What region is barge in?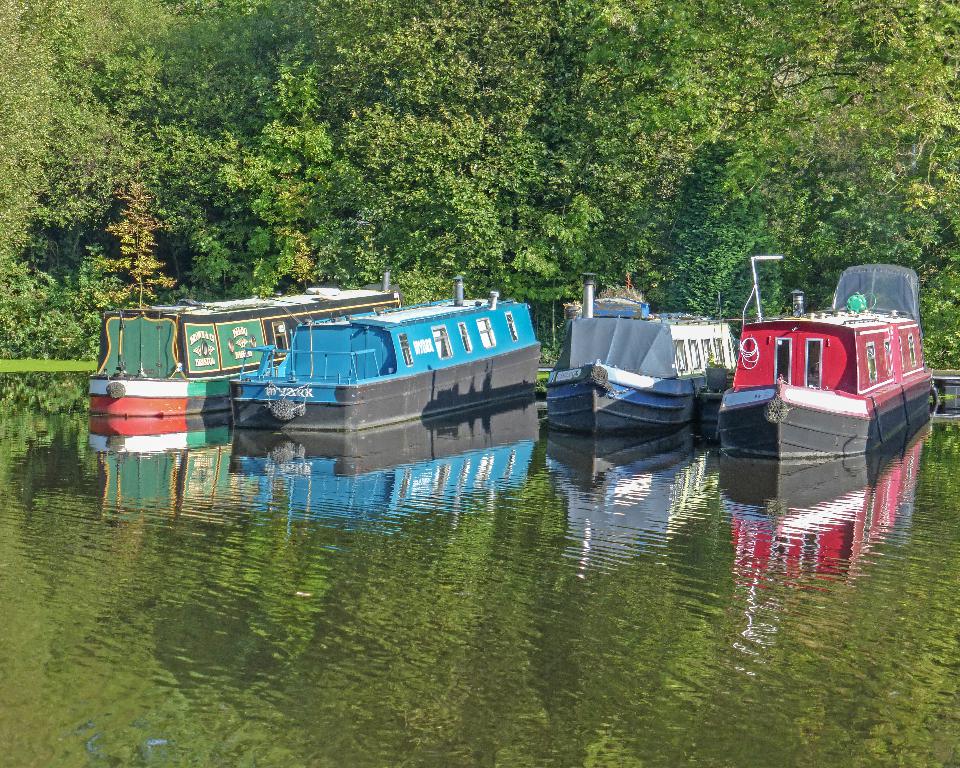
box=[716, 254, 934, 473].
